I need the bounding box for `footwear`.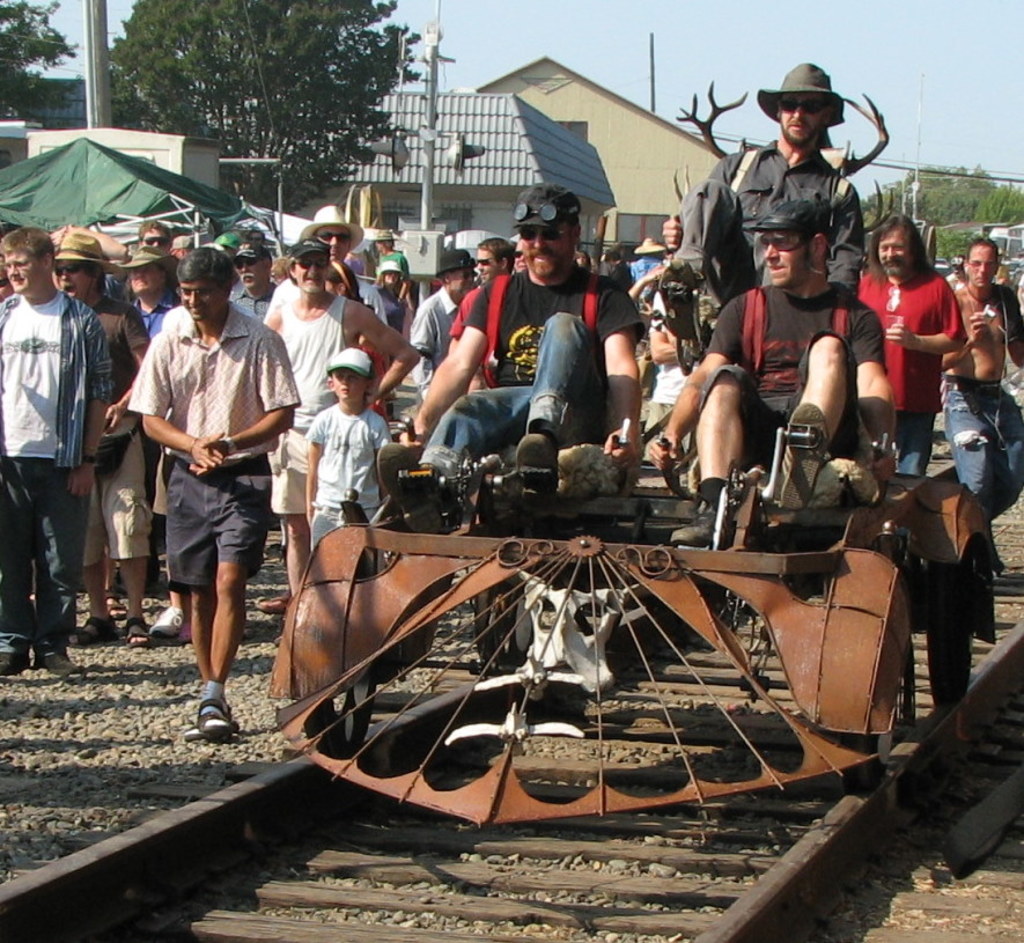
Here it is: <bbox>0, 649, 32, 676</bbox>.
